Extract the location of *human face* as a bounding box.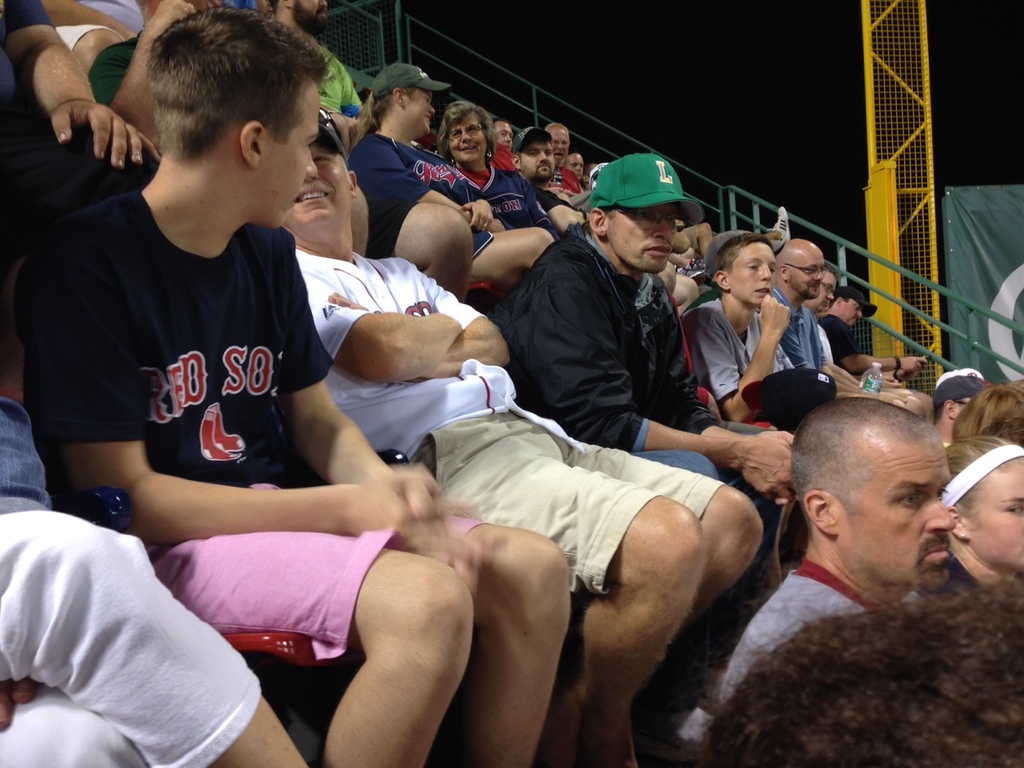
bbox=[548, 126, 568, 164].
